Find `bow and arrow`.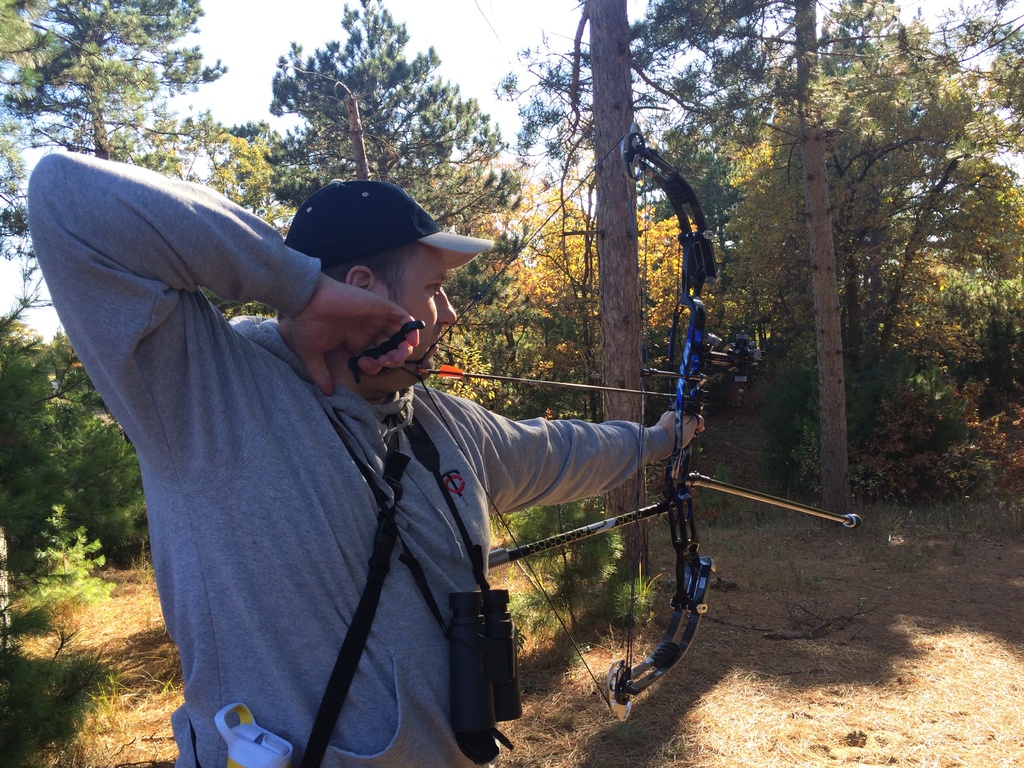
crop(404, 128, 865, 720).
